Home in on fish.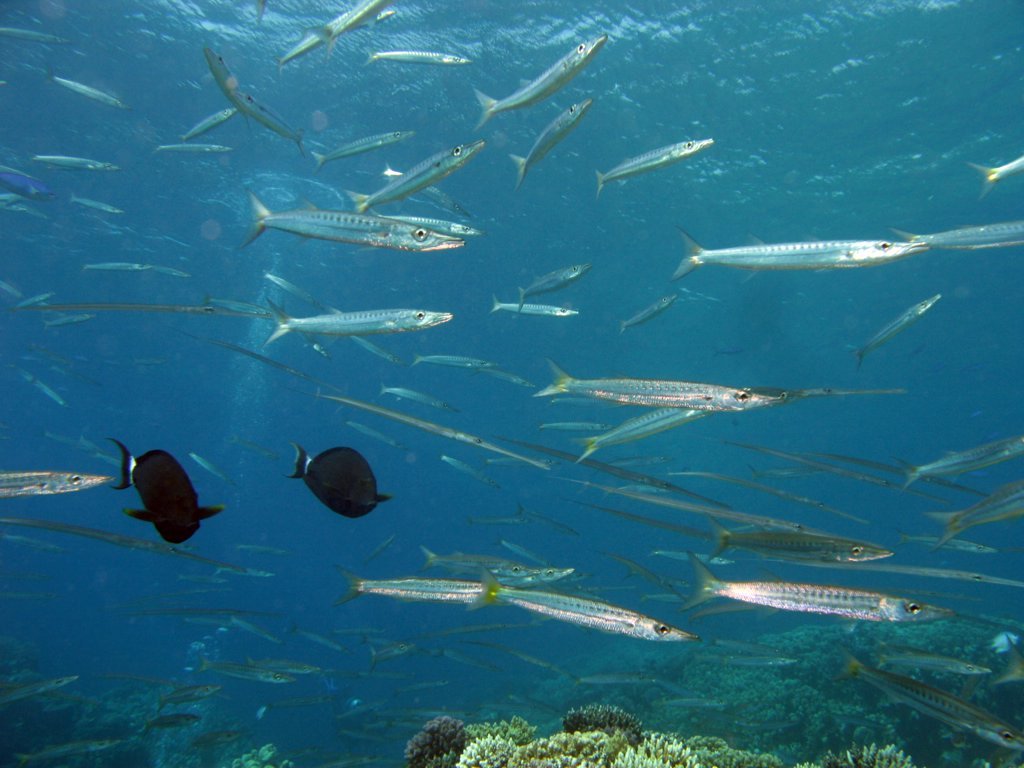
Homed in at [x1=894, y1=231, x2=1023, y2=248].
